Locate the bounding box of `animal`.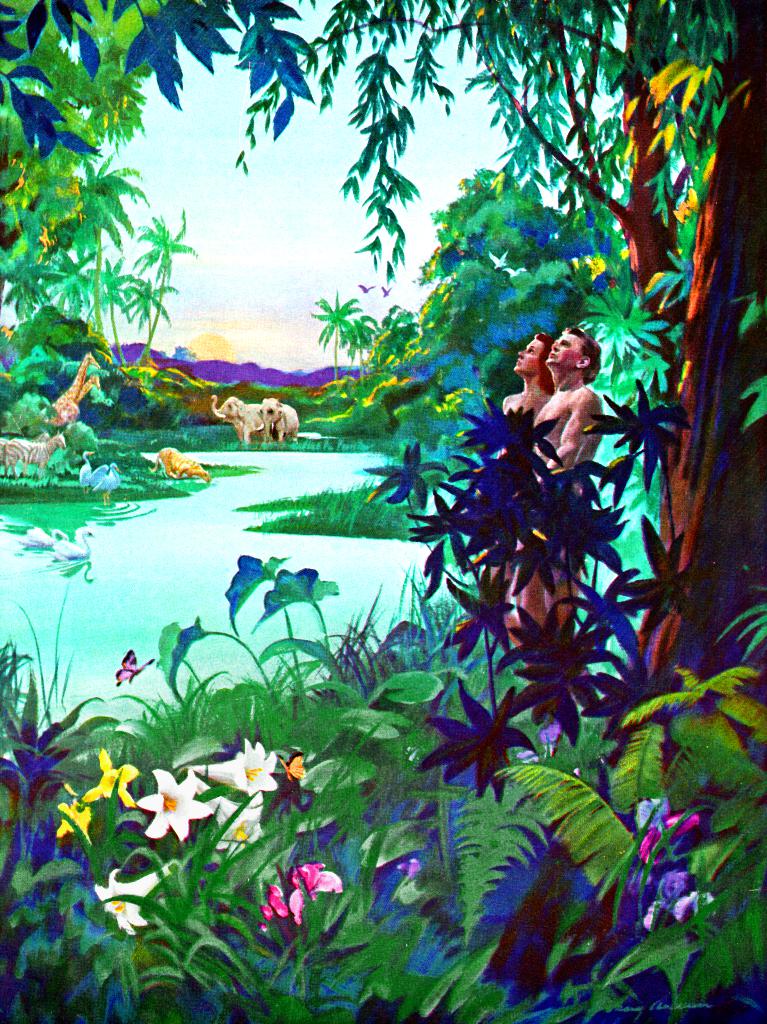
Bounding box: pyautogui.locateOnScreen(275, 753, 310, 788).
